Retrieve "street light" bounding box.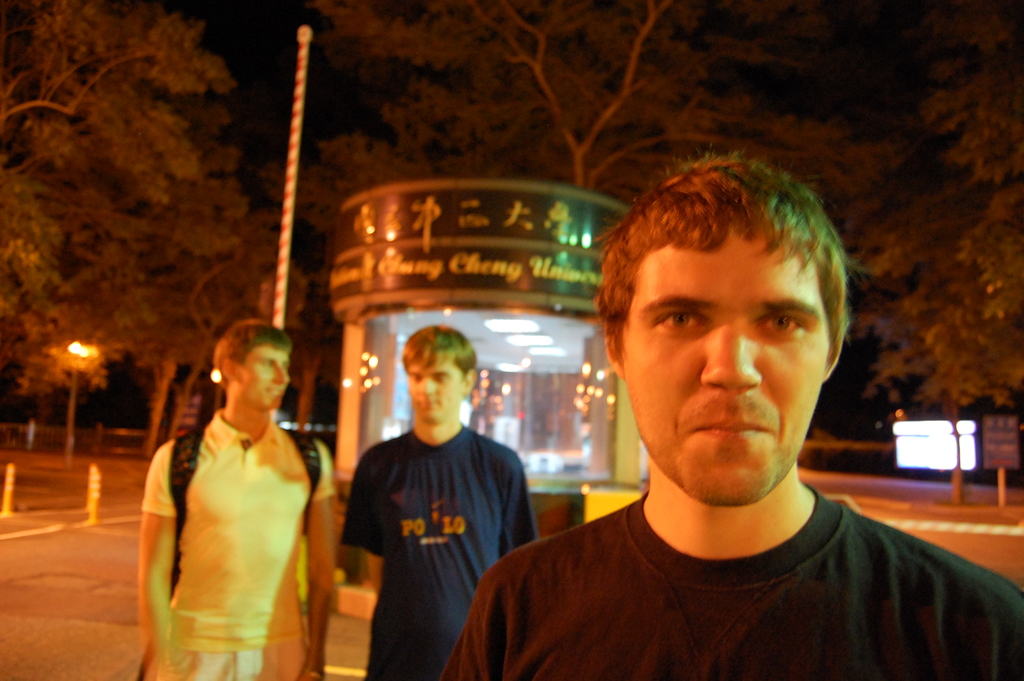
Bounding box: (left=68, top=332, right=91, bottom=454).
